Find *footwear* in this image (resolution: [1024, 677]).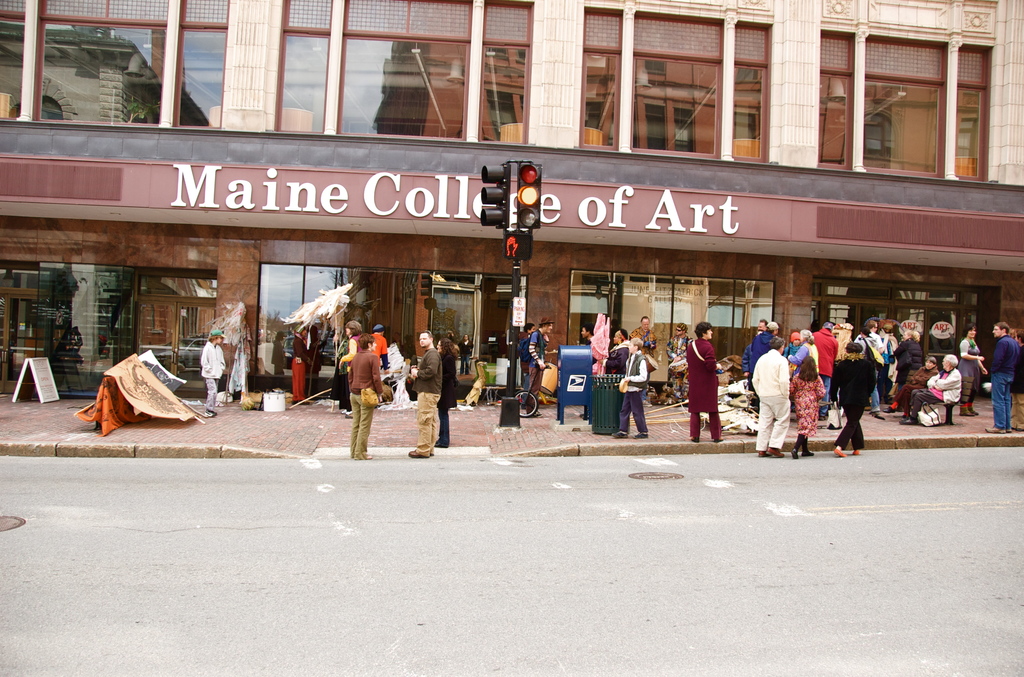
bbox(960, 404, 972, 420).
